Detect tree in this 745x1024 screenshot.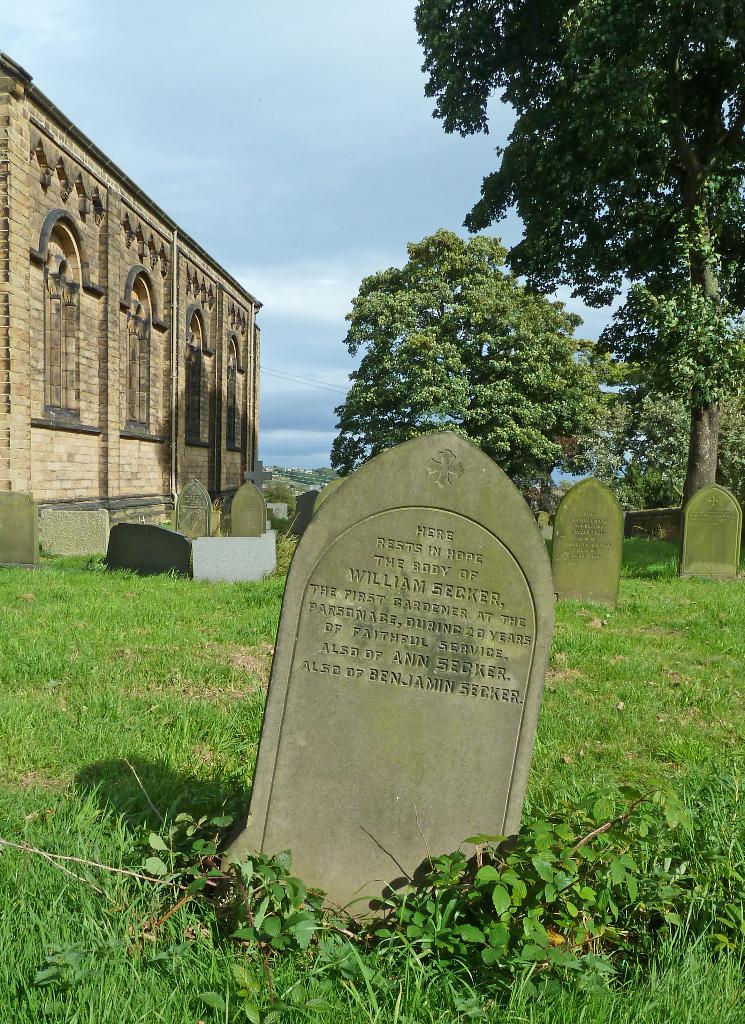
Detection: bbox=(332, 232, 600, 527).
